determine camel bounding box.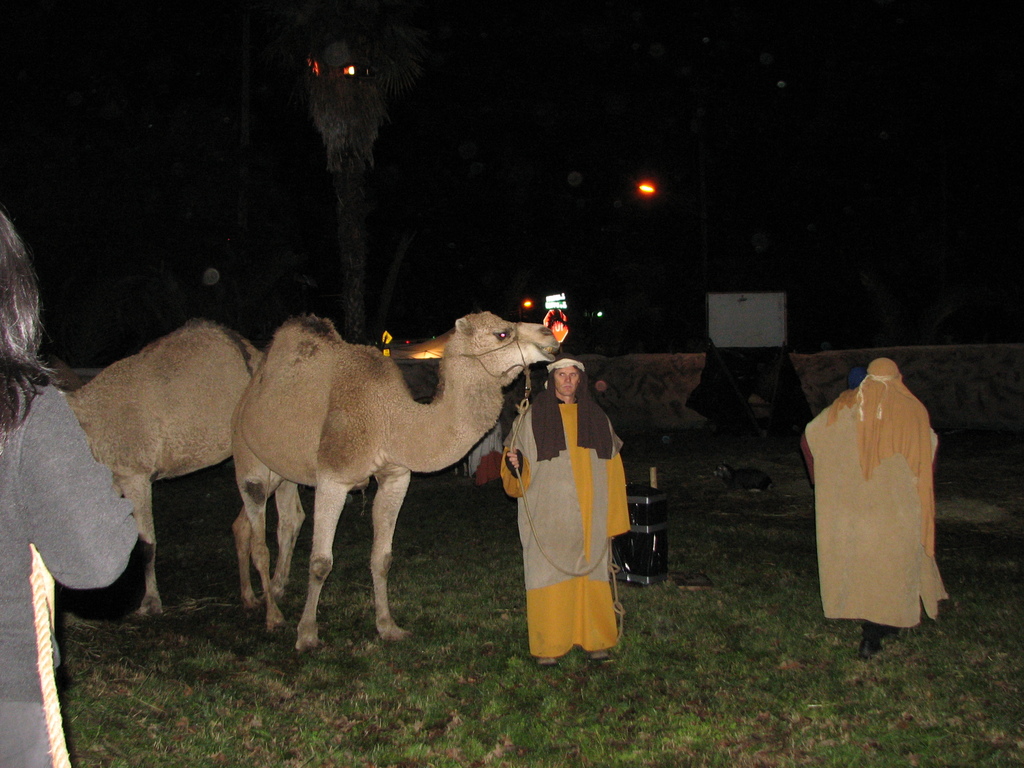
Determined: 61,321,310,610.
